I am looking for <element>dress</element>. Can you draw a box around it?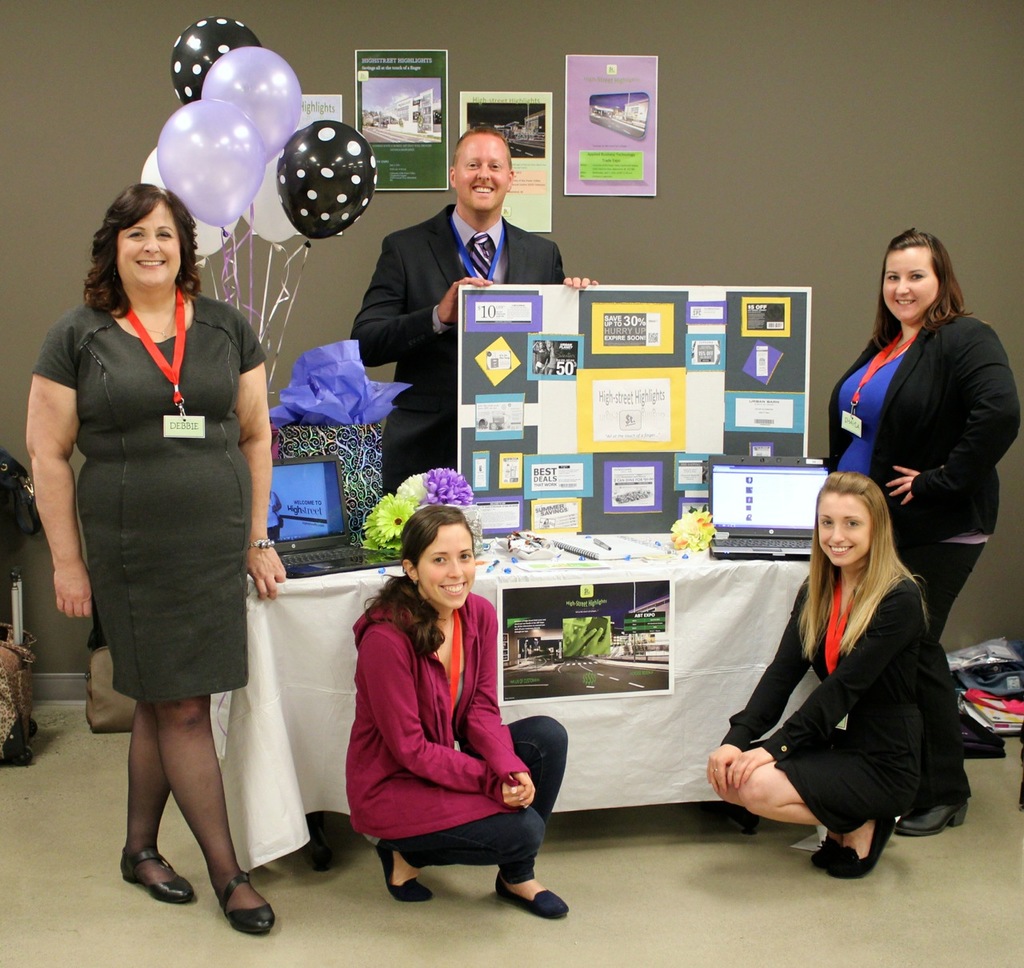
Sure, the bounding box is [x1=714, y1=574, x2=922, y2=840].
